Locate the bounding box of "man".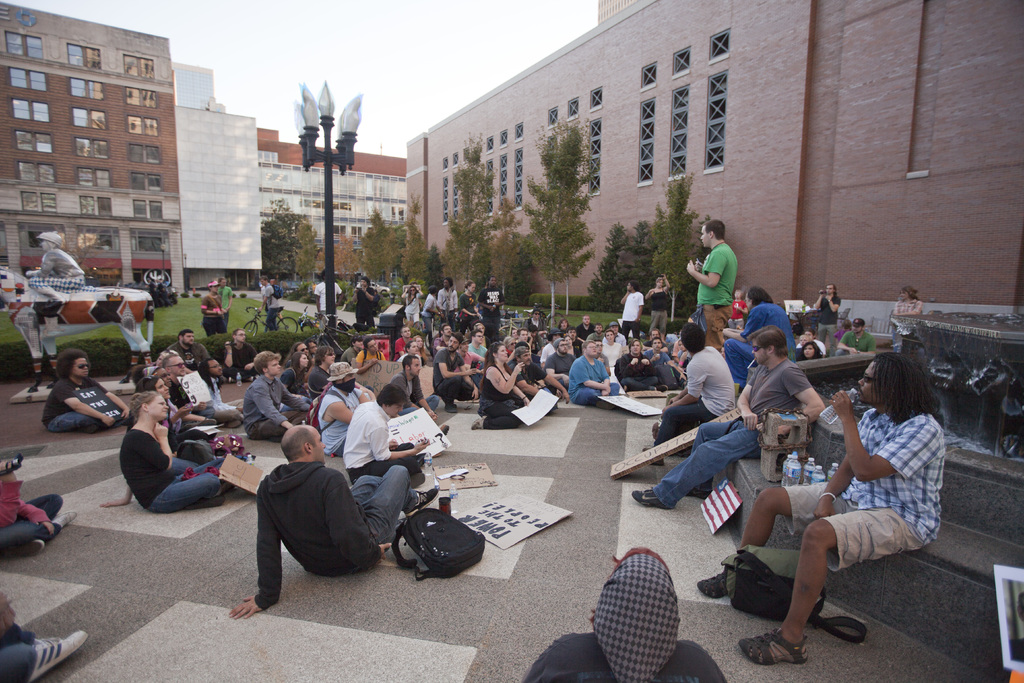
Bounding box: left=342, top=386, right=425, bottom=486.
